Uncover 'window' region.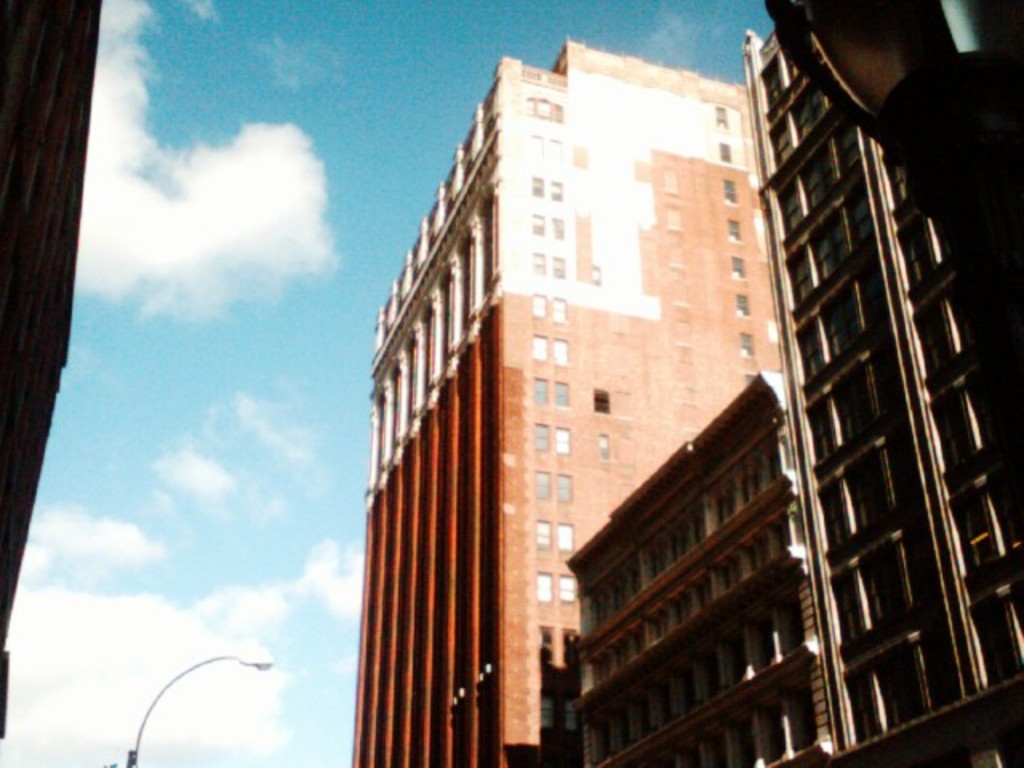
Uncovered: detection(558, 578, 574, 598).
